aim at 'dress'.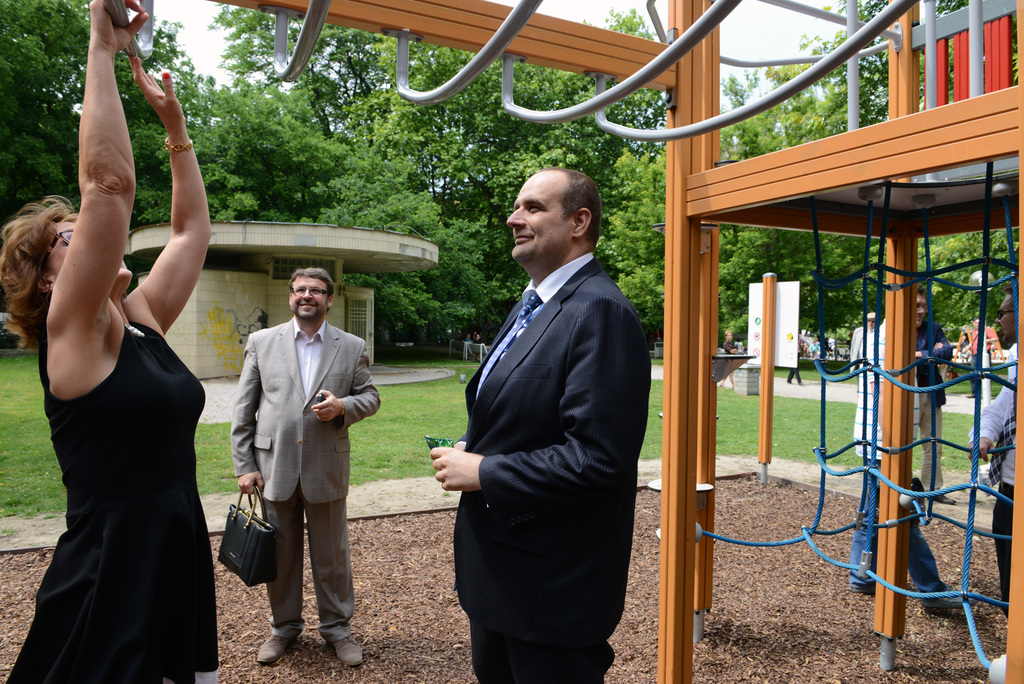
Aimed at [9,320,221,683].
